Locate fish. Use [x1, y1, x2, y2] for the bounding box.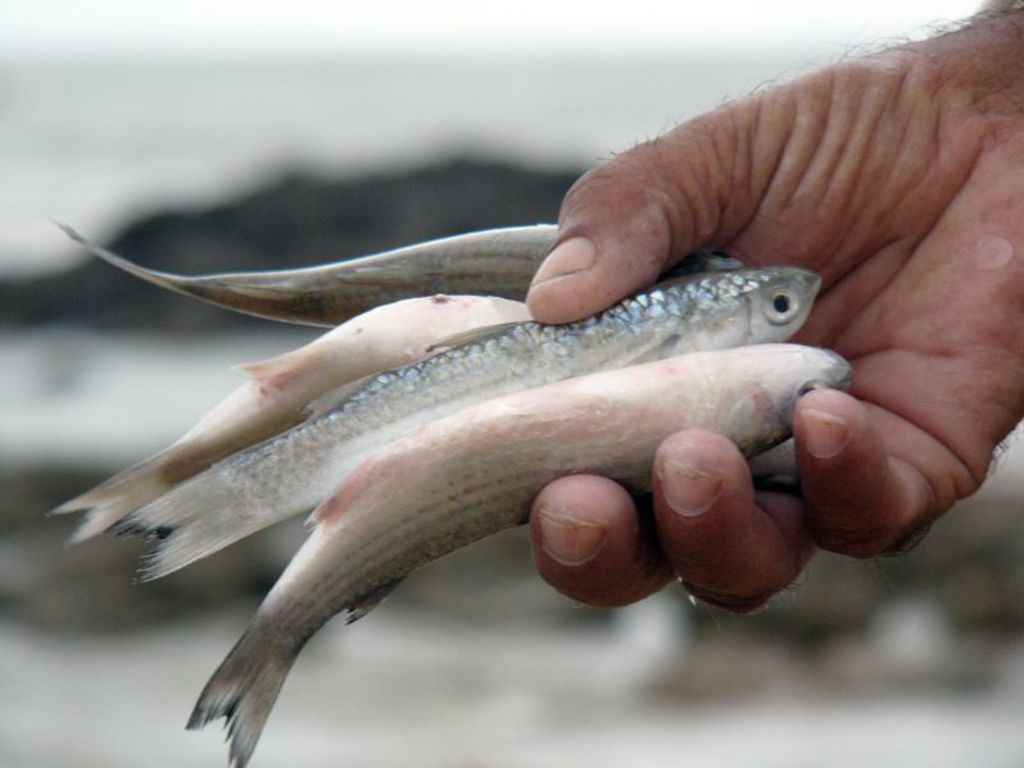
[186, 332, 855, 767].
